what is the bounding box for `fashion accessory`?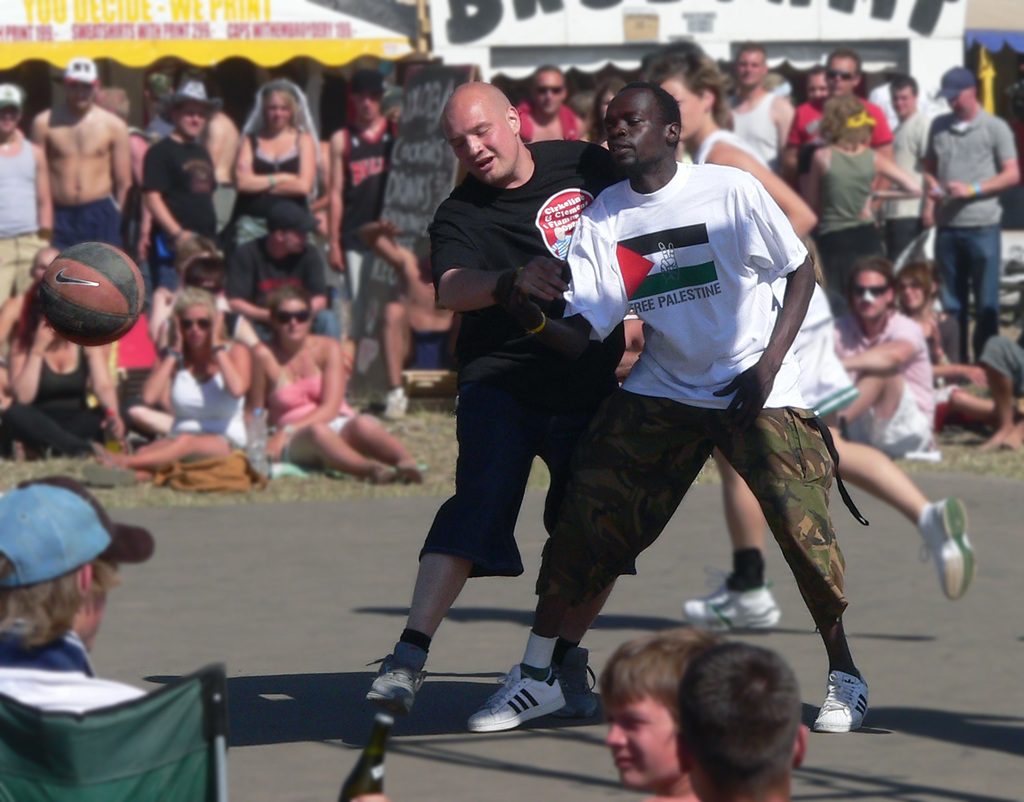
<region>932, 66, 973, 101</region>.
